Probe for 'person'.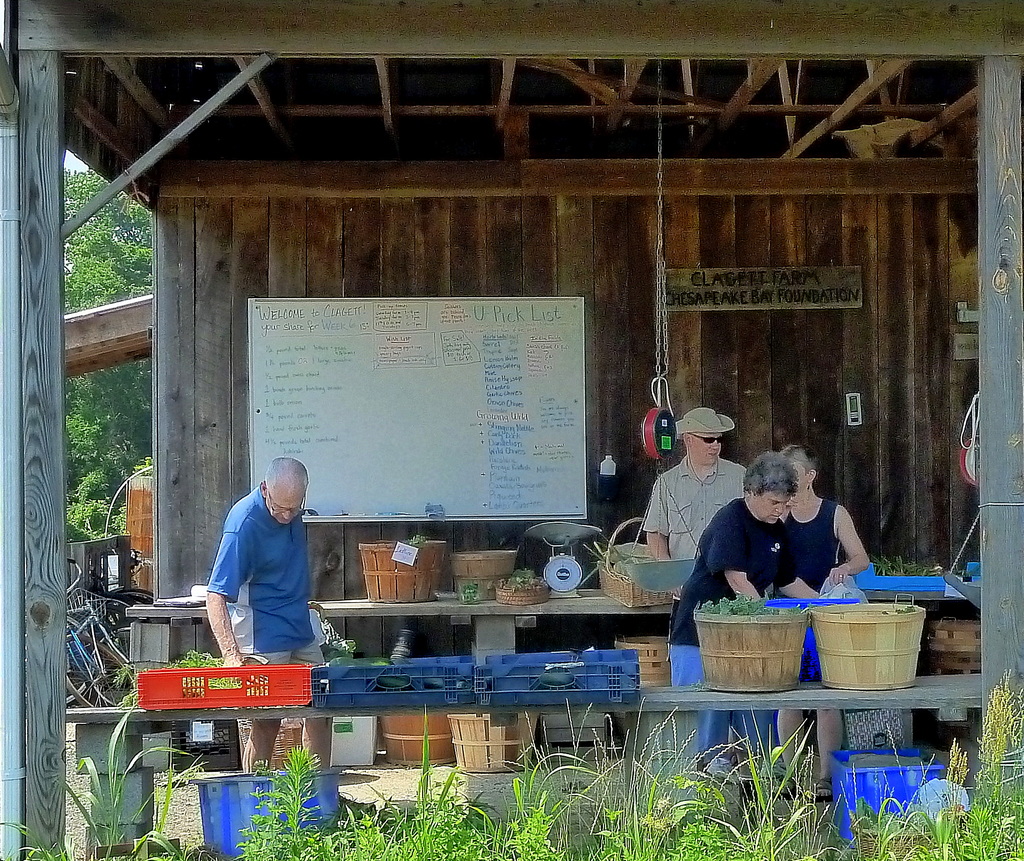
Probe result: l=641, t=403, r=733, b=570.
